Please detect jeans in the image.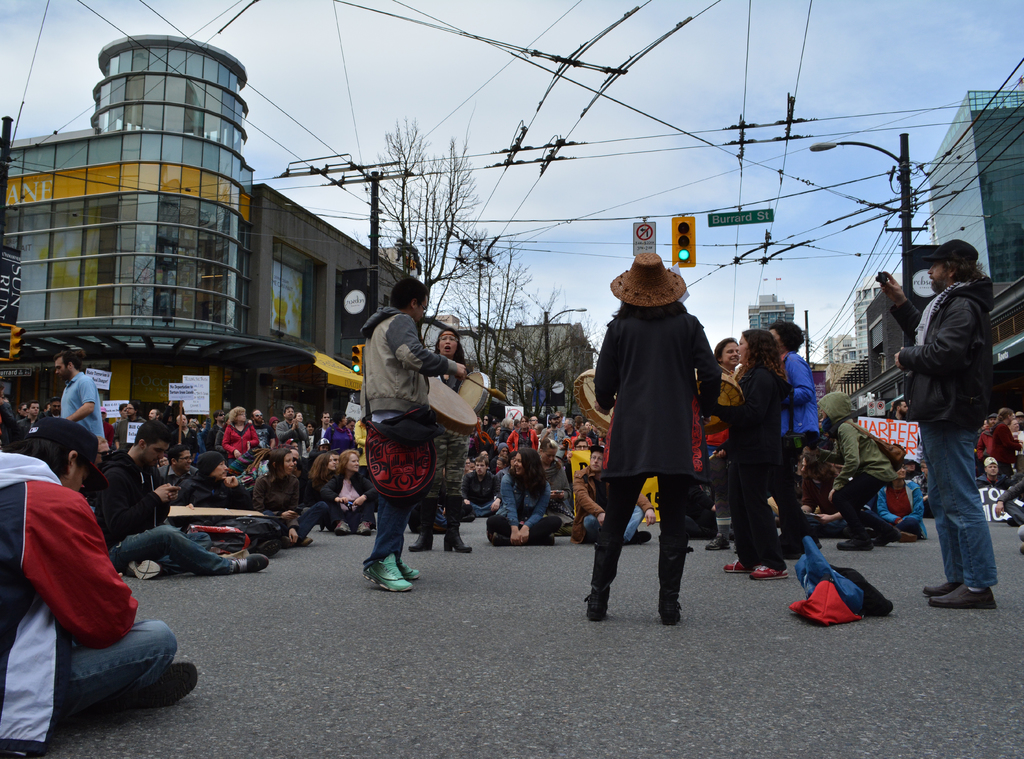
[268,504,326,537].
